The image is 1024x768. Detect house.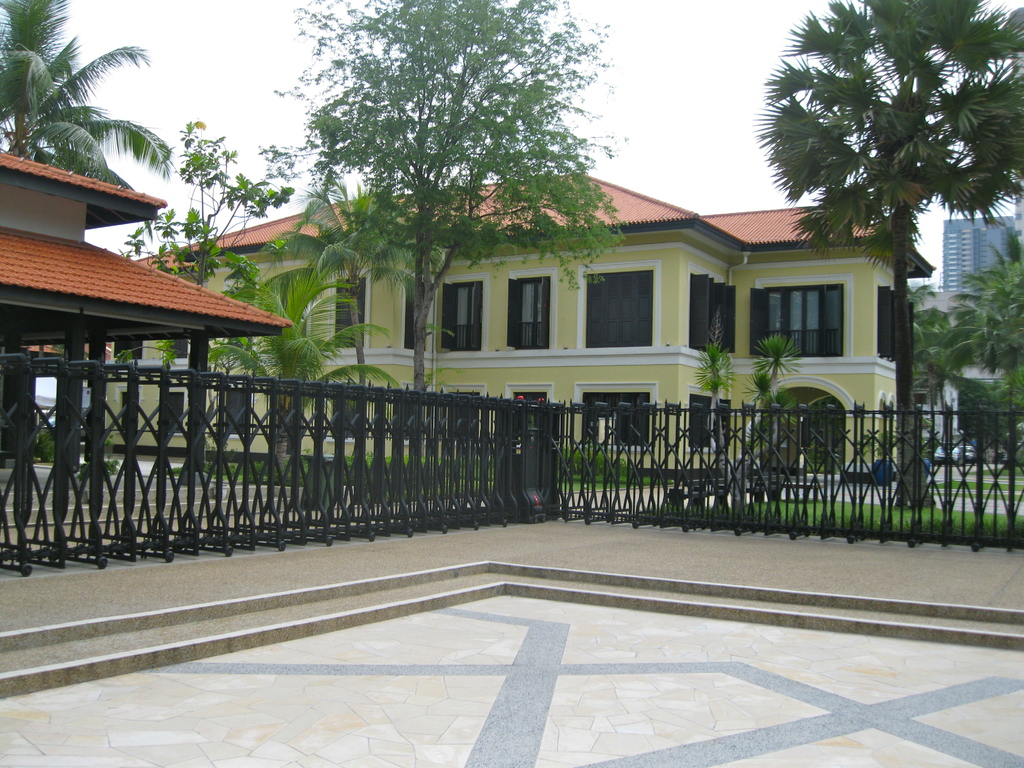
Detection: l=0, t=164, r=240, b=535.
